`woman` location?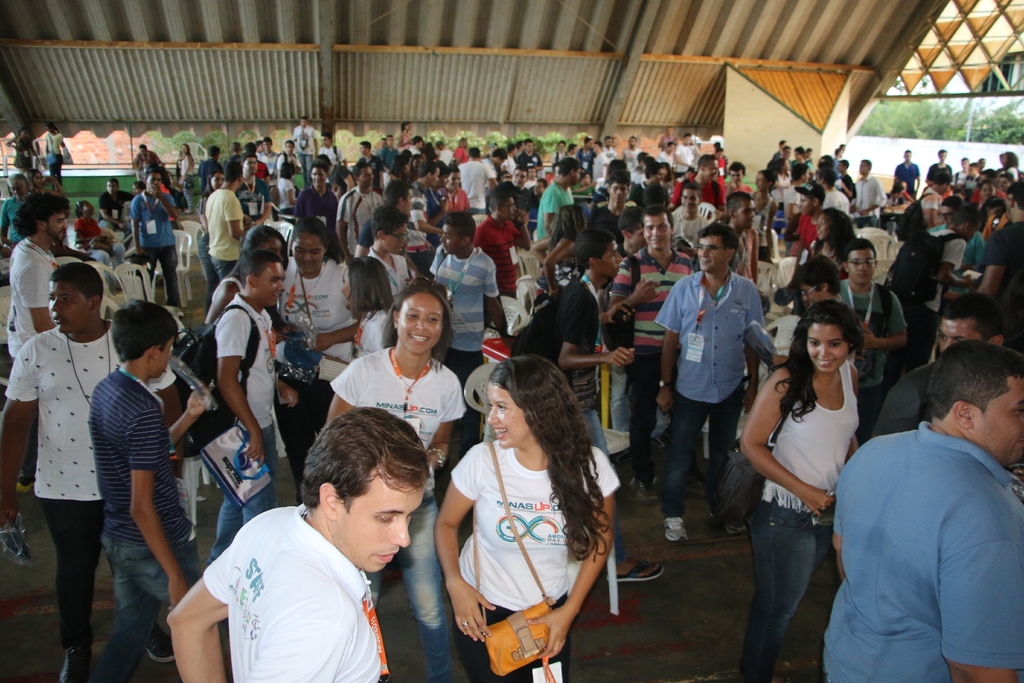
<region>771, 158, 795, 214</region>
